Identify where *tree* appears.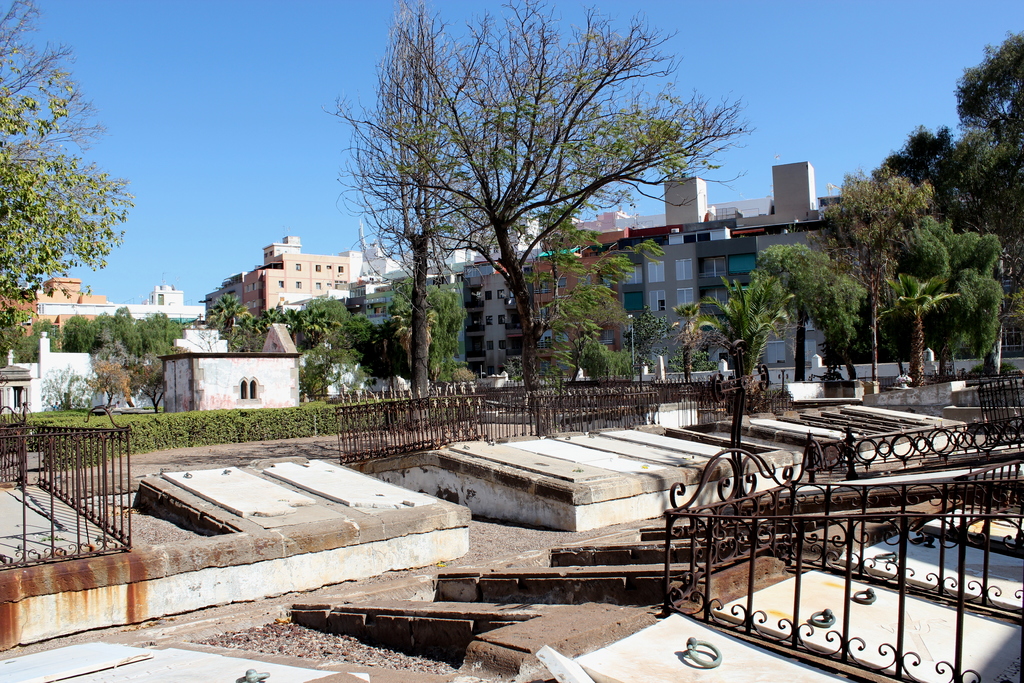
Appears at l=883, t=40, r=1023, b=273.
